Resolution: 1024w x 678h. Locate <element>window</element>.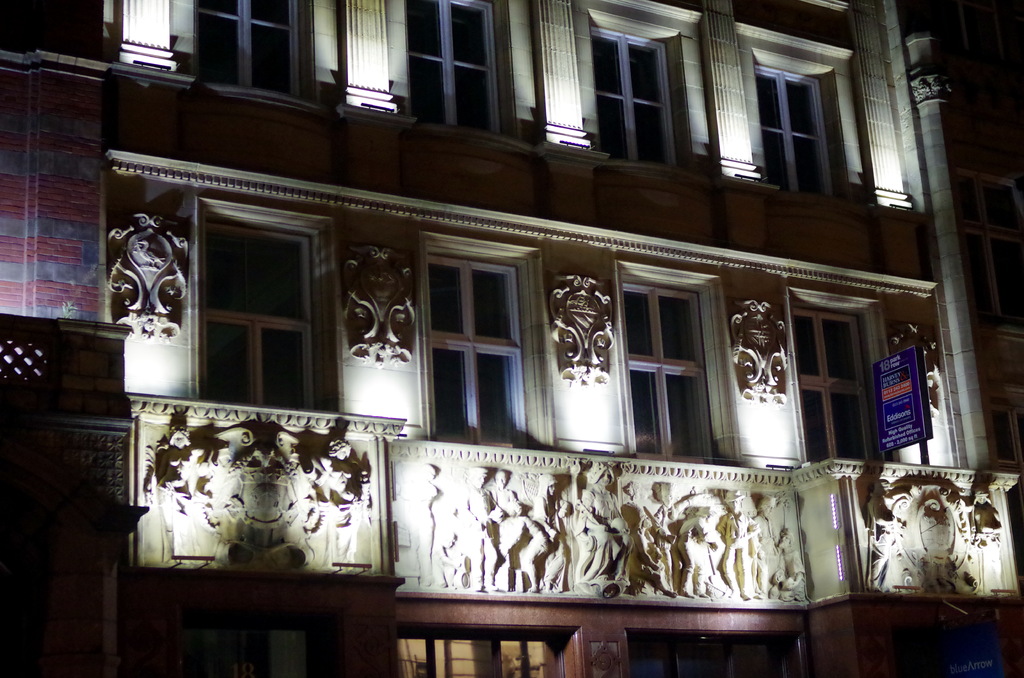
[left=792, top=313, right=888, bottom=462].
